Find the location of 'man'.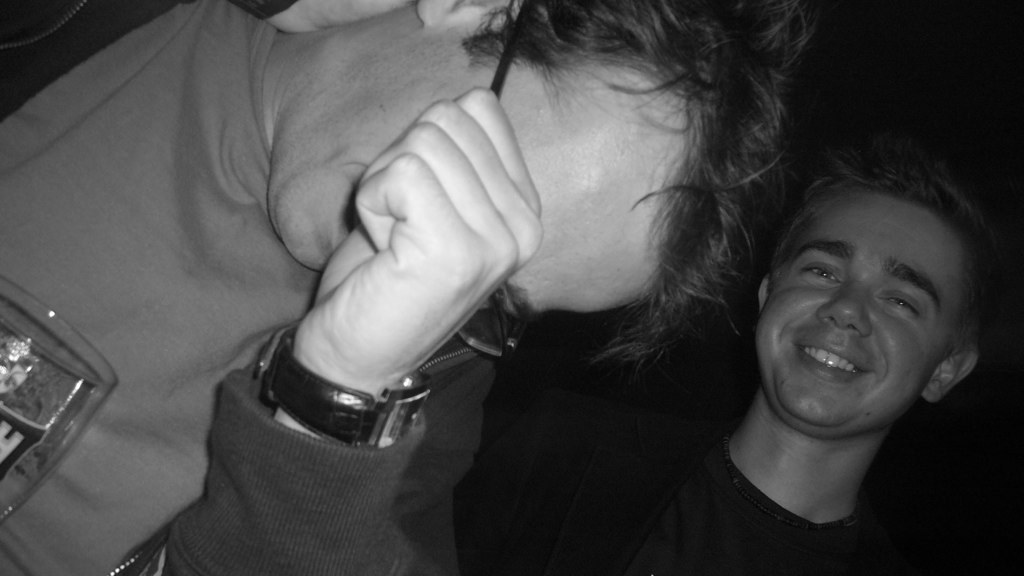
Location: pyautogui.locateOnScreen(0, 0, 813, 575).
